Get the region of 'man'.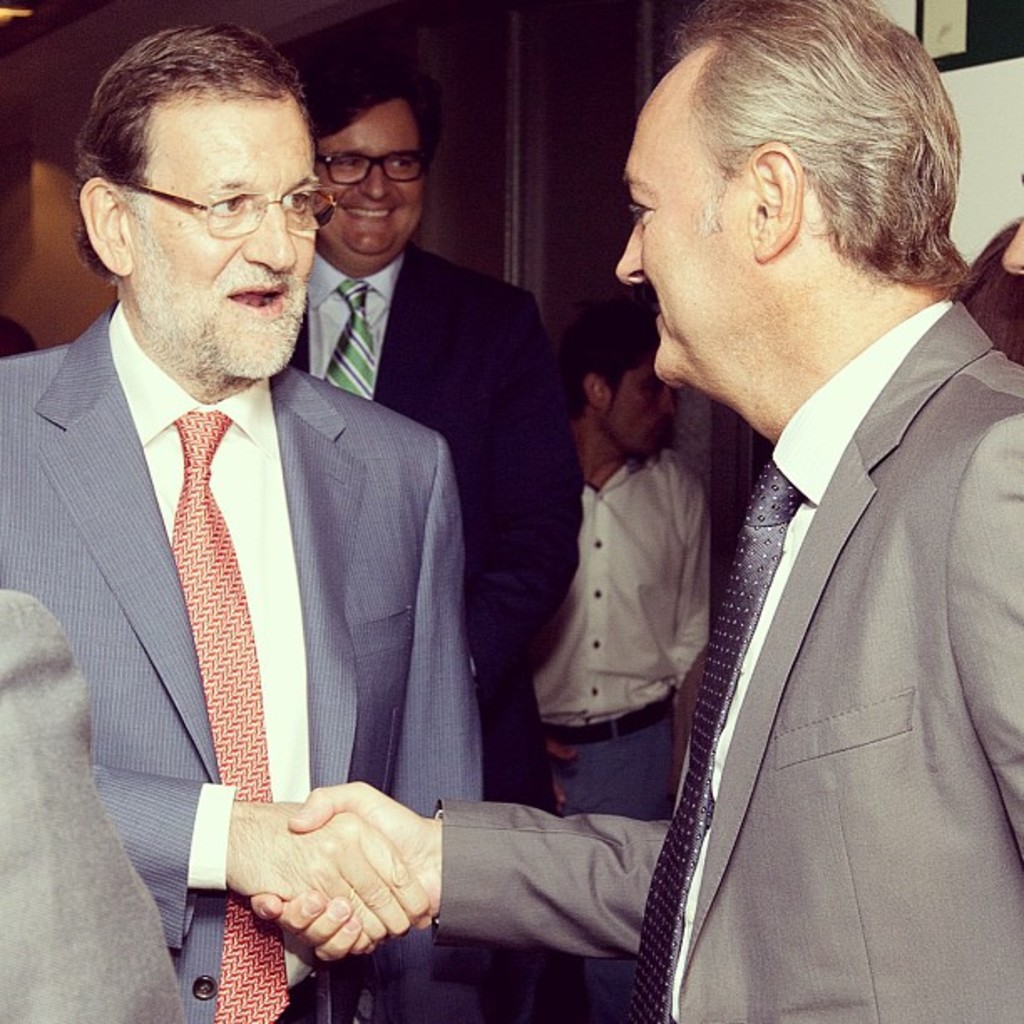
0 584 186 1022.
